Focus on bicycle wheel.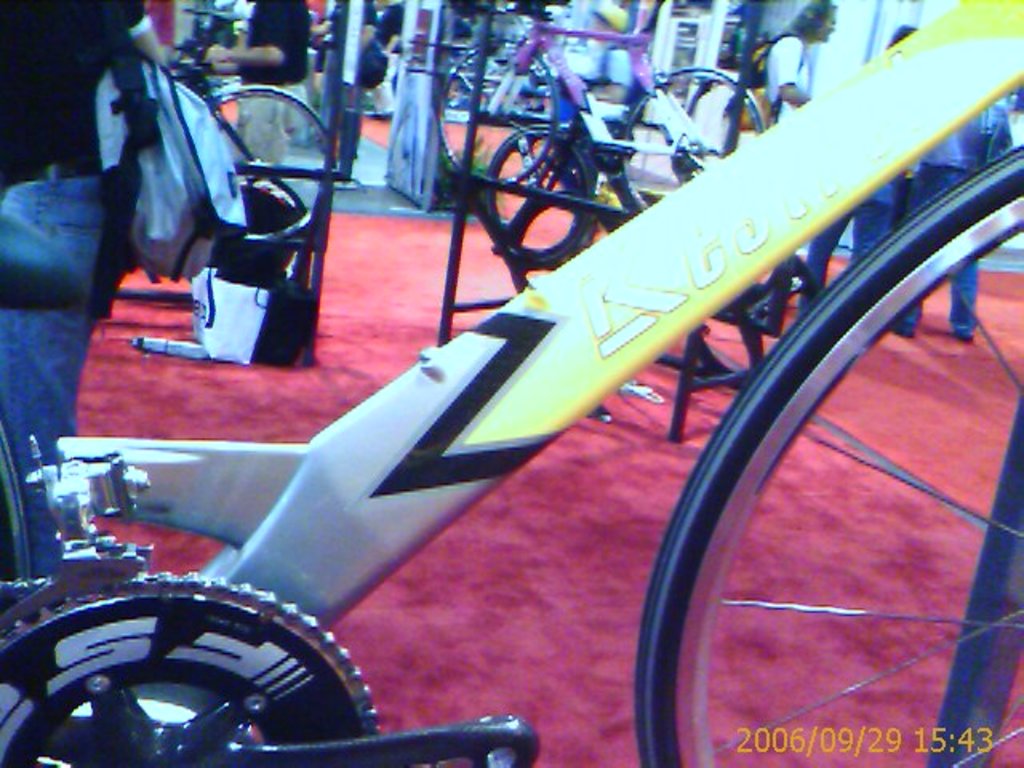
Focused at (618,59,760,219).
